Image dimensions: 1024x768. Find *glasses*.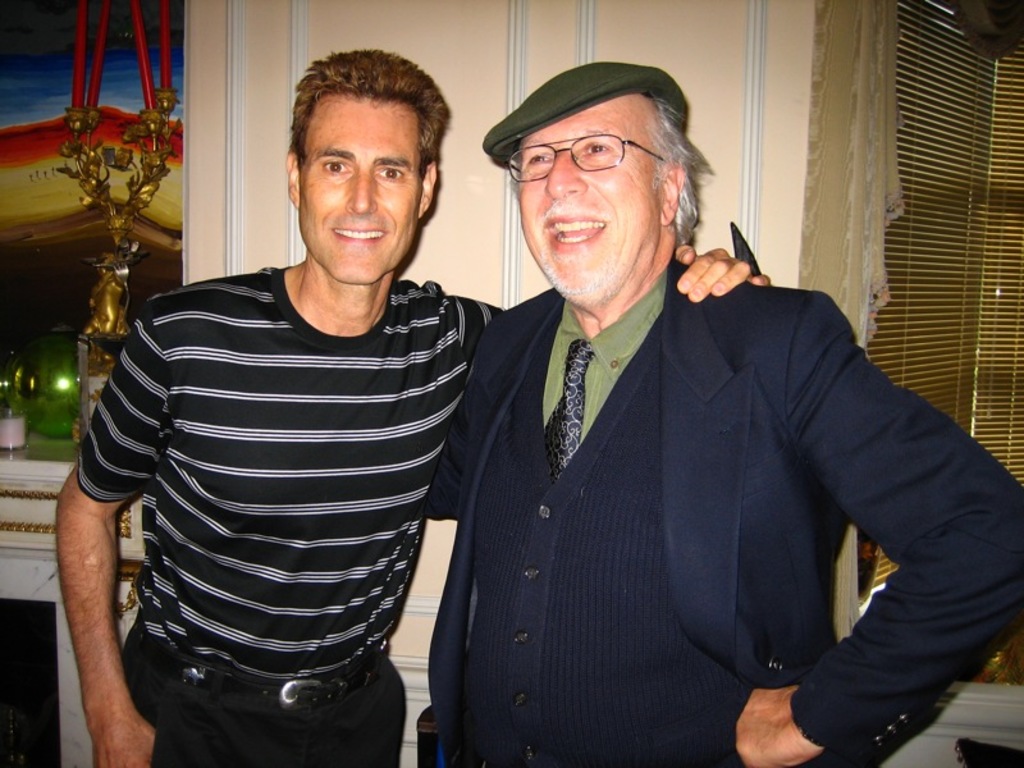
499, 120, 678, 169.
